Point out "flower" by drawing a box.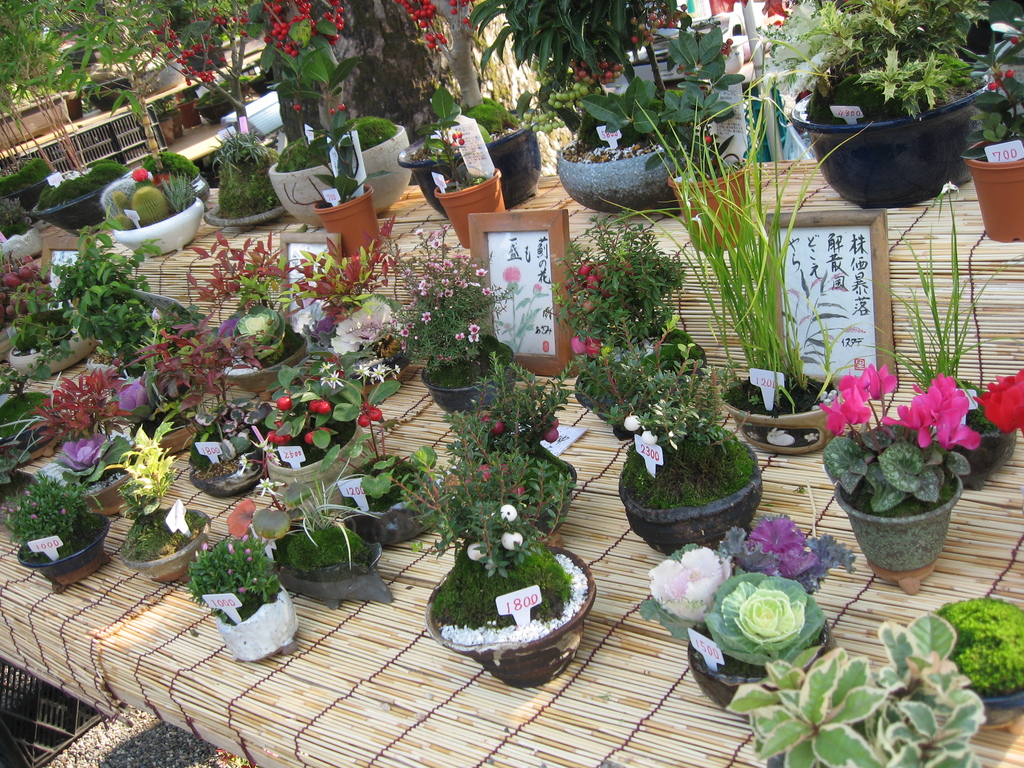
bbox=(583, 300, 598, 315).
